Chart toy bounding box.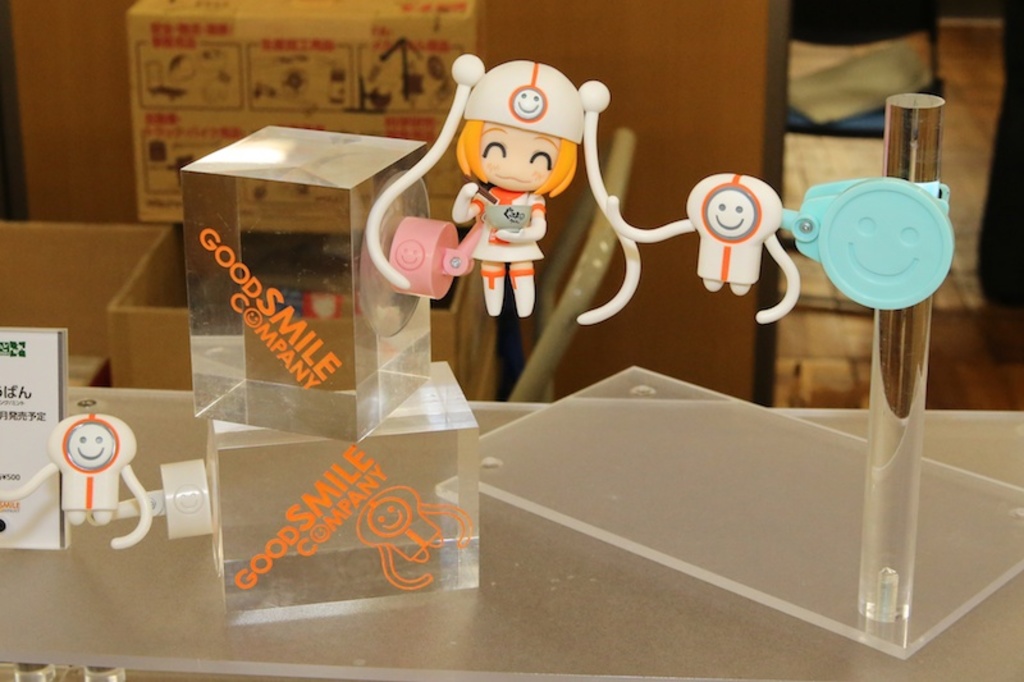
Charted: detection(116, 459, 214, 540).
